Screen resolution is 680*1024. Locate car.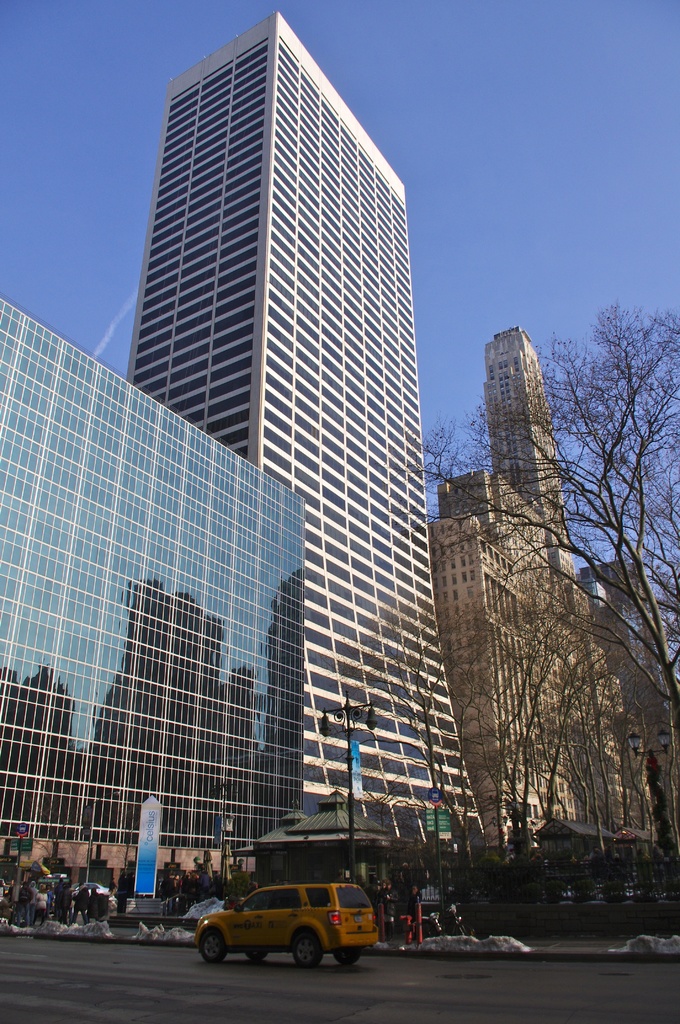
locate(197, 881, 378, 968).
